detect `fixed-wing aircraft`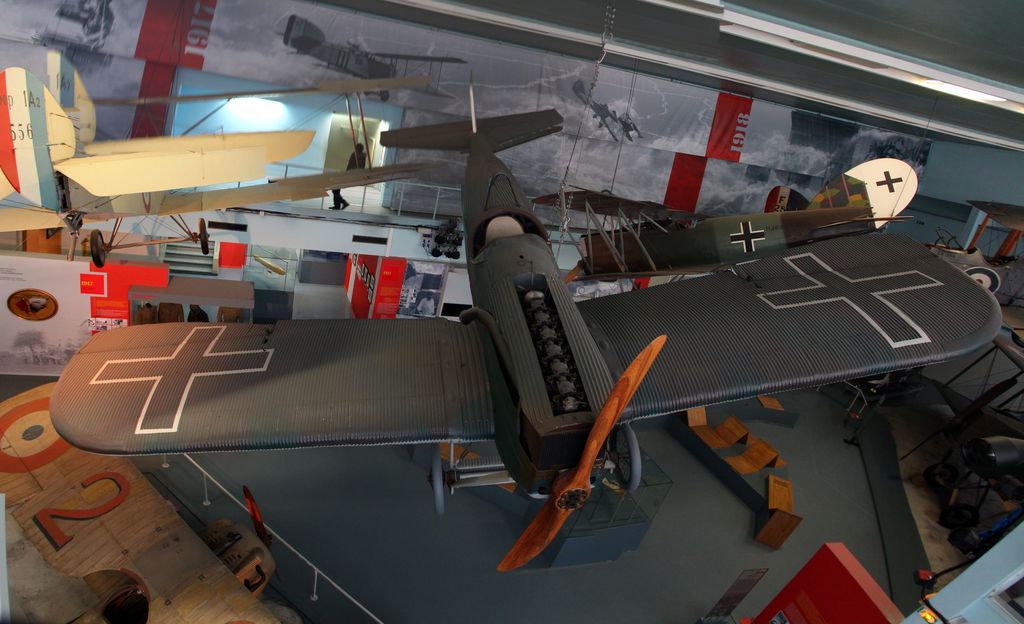
[272, 11, 469, 104]
